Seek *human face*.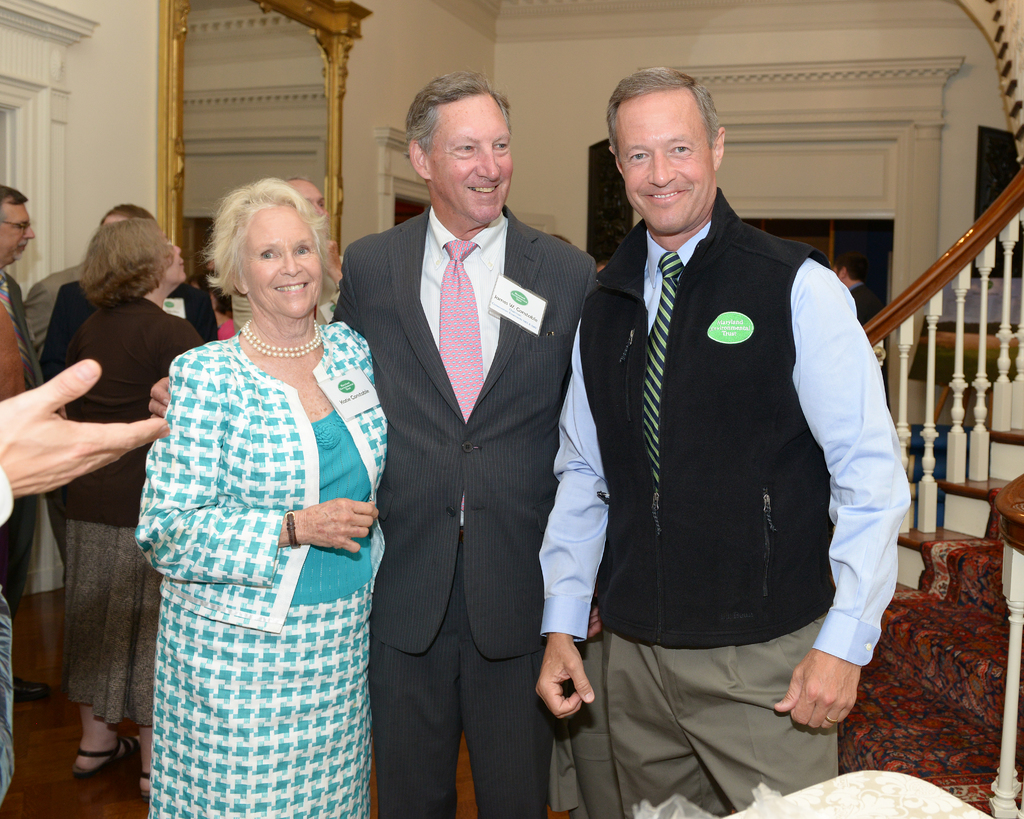
select_region(294, 184, 323, 219).
